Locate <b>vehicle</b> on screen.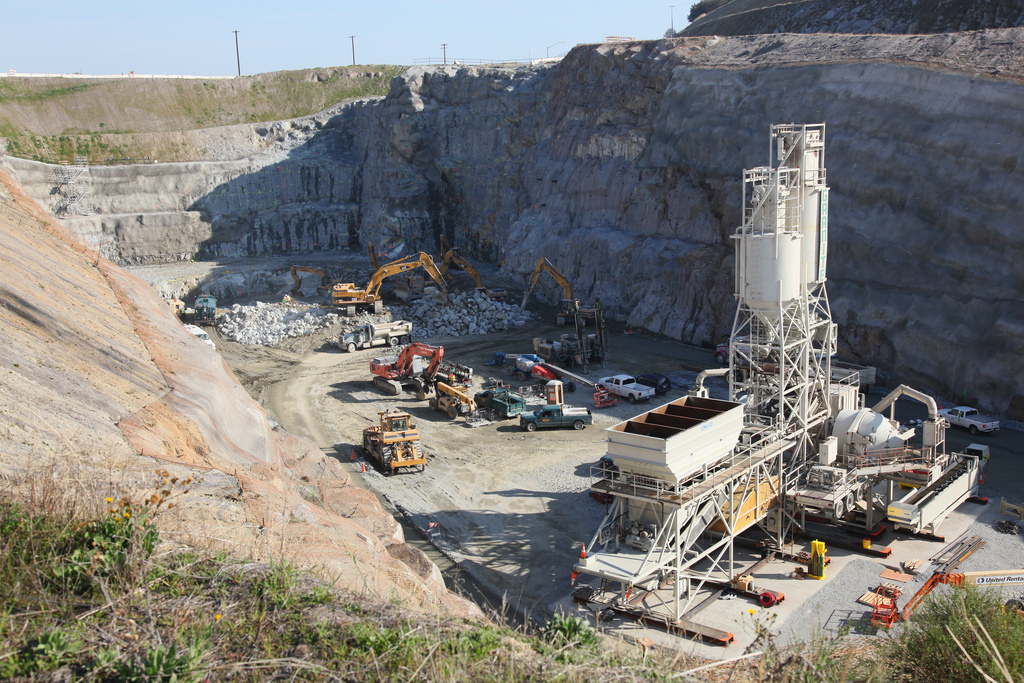
On screen at region(328, 250, 448, 317).
